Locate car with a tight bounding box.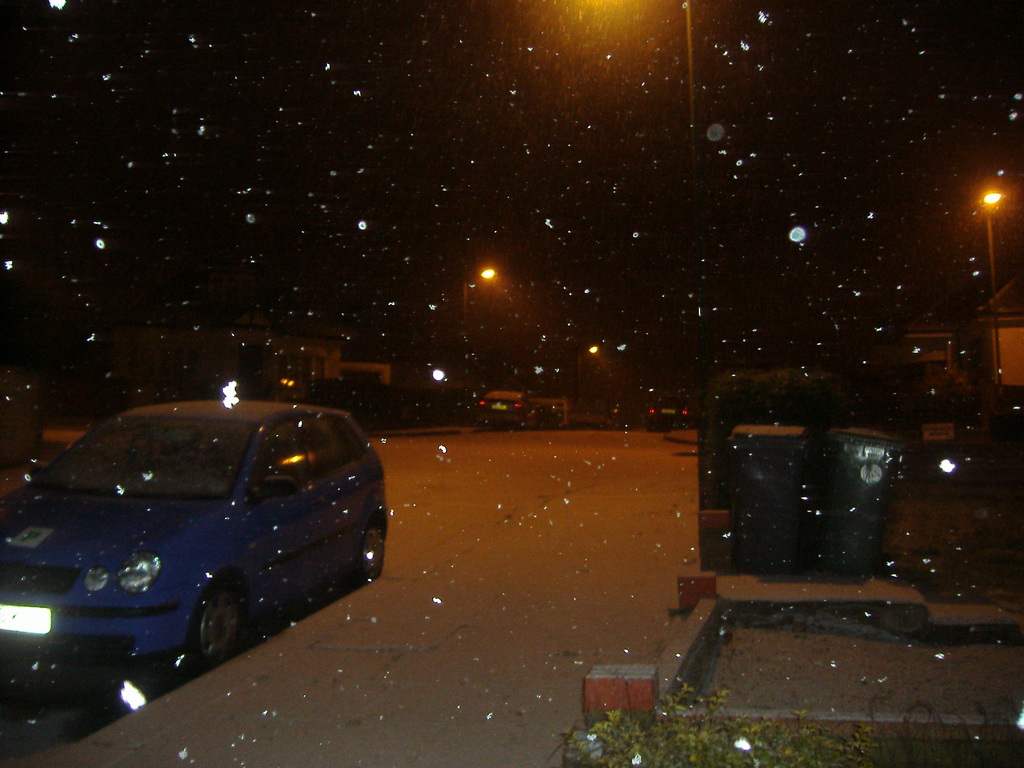
crop(646, 393, 700, 431).
